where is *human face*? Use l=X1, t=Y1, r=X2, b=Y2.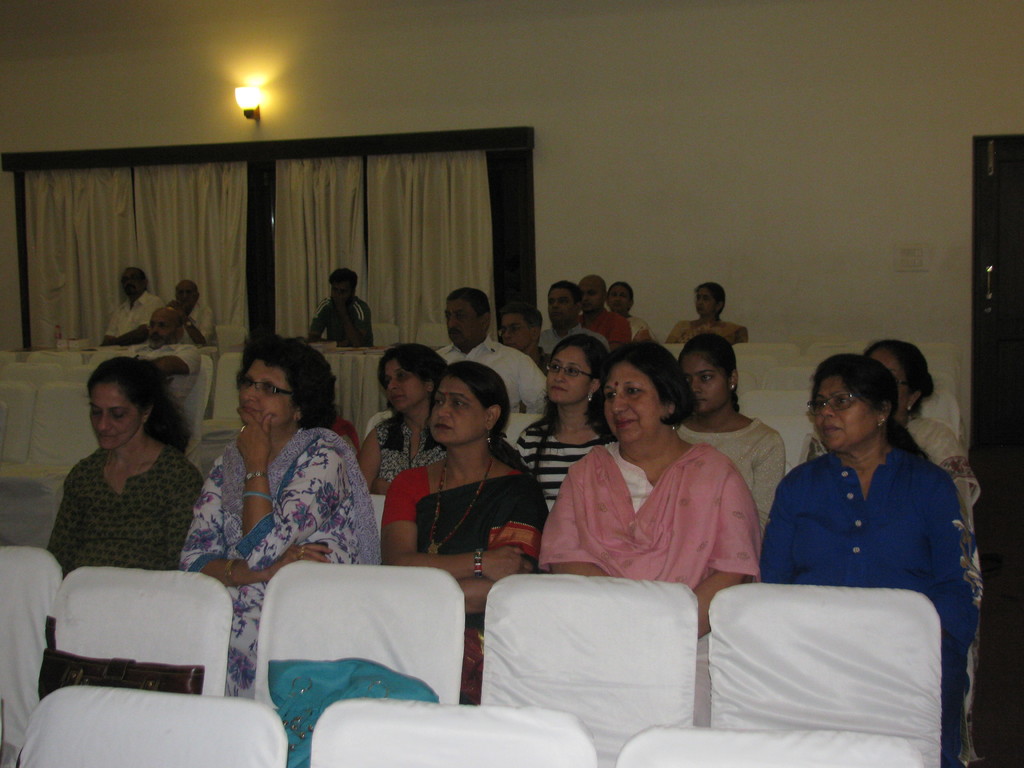
l=544, t=337, r=595, b=405.
